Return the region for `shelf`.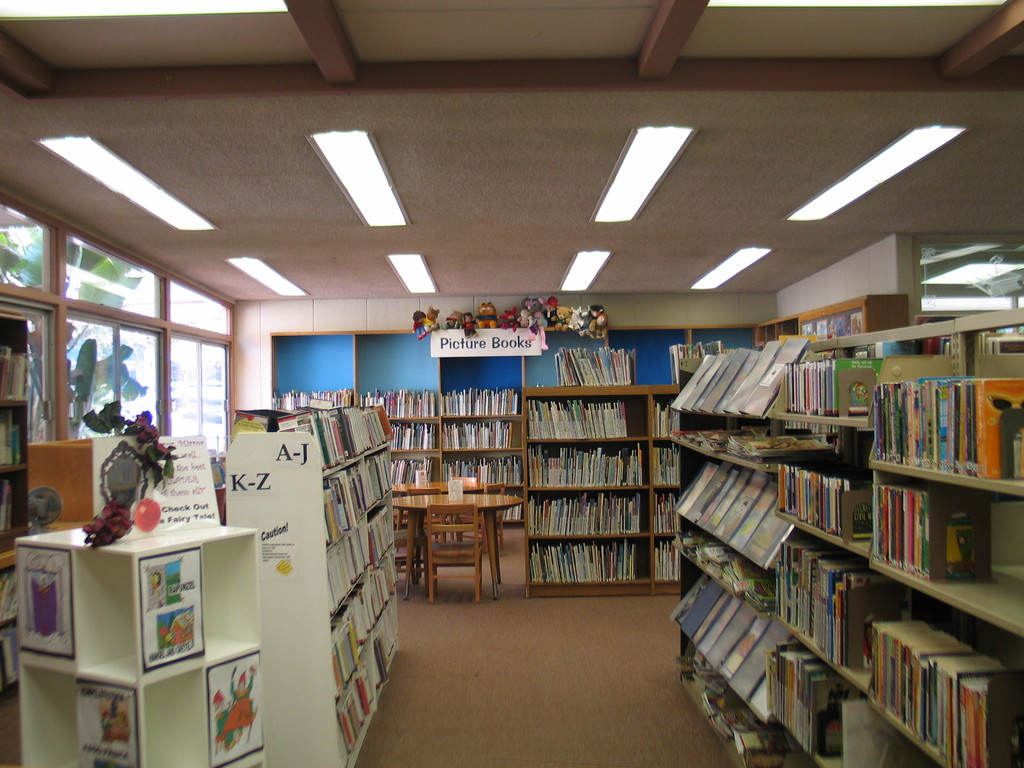
[left=652, top=389, right=680, bottom=445].
